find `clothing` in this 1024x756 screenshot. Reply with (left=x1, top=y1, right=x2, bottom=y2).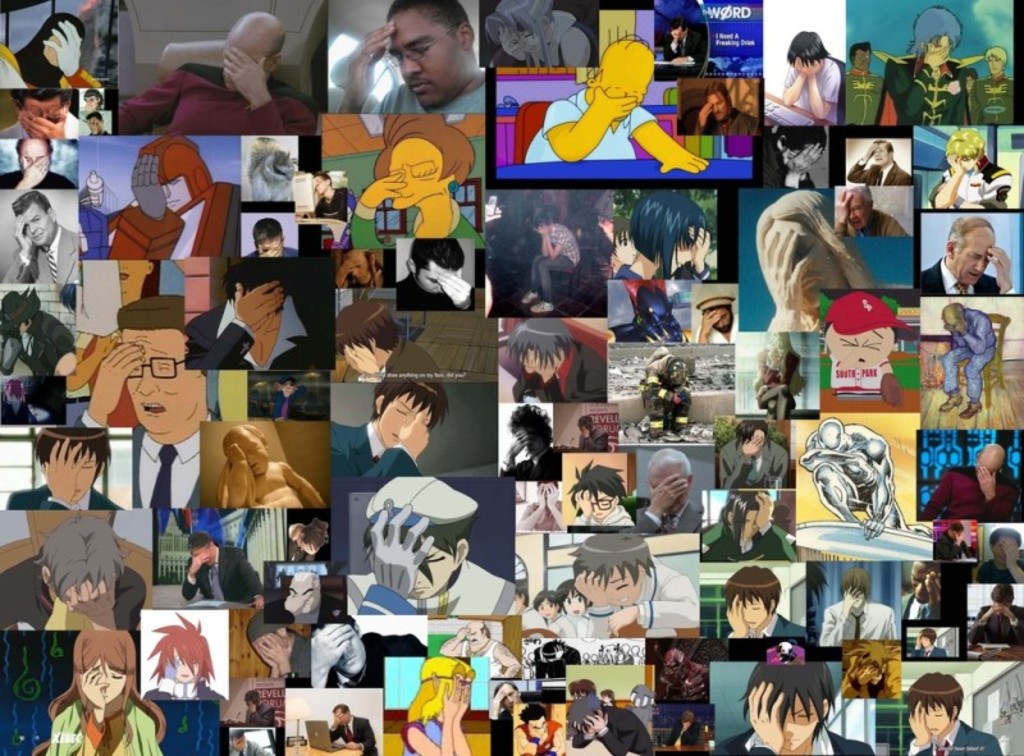
(left=905, top=715, right=1001, bottom=755).
